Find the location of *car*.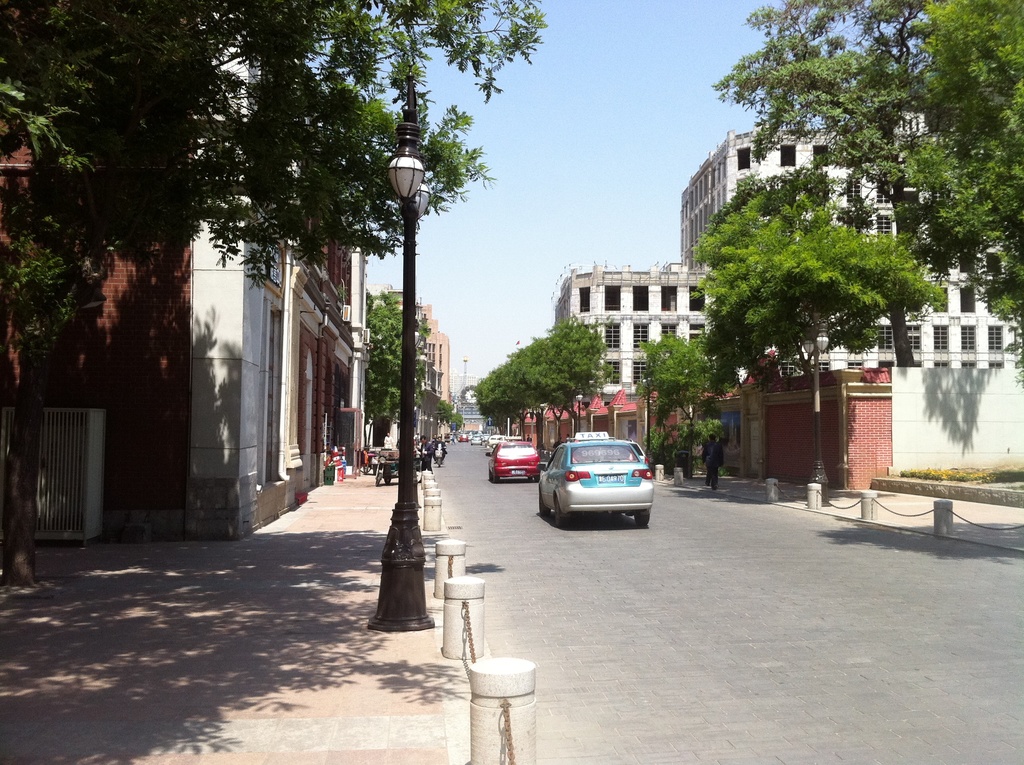
Location: box(467, 435, 484, 448).
